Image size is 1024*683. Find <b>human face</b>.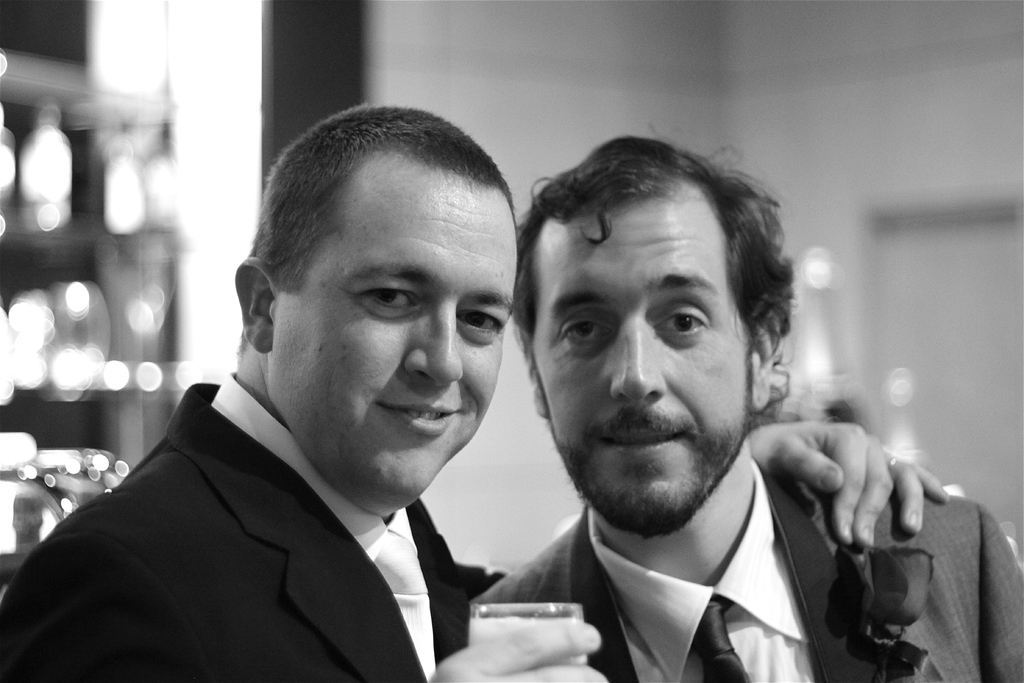
BBox(269, 158, 520, 500).
